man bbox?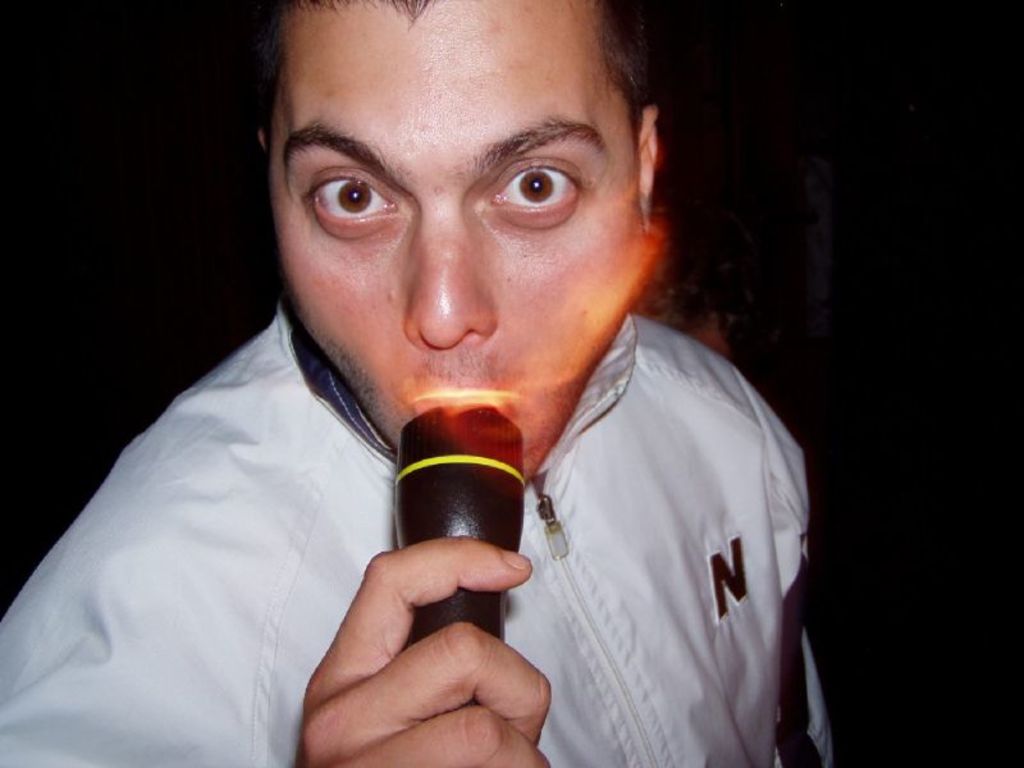
detection(19, 0, 846, 756)
